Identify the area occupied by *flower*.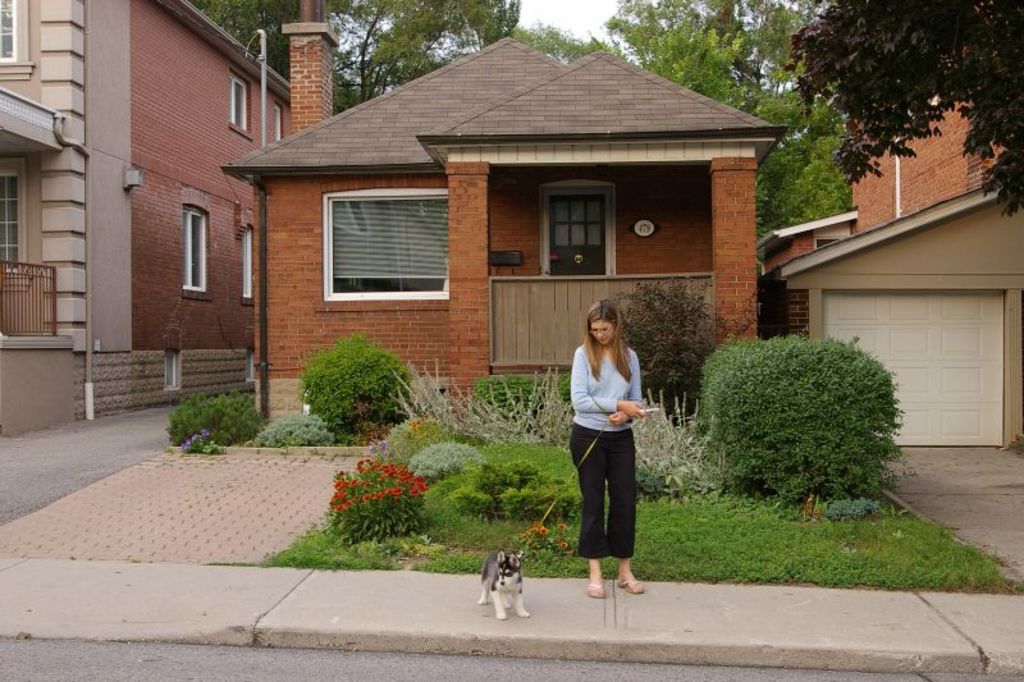
Area: (left=535, top=519, right=549, bottom=537).
